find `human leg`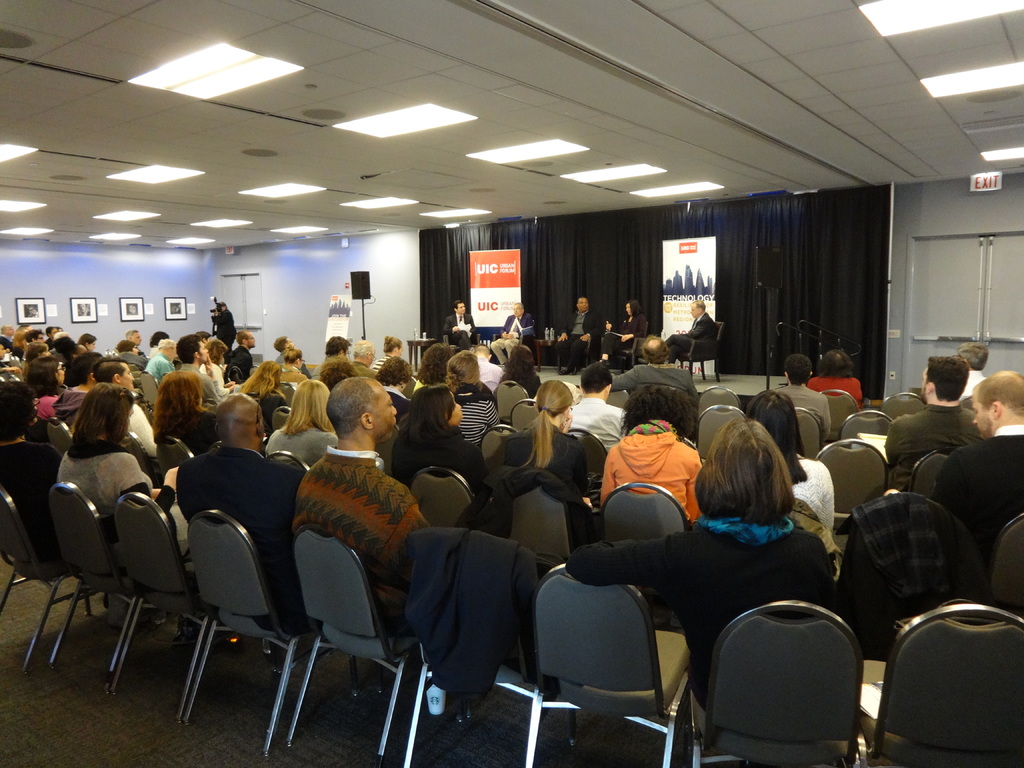
box(449, 328, 476, 355)
